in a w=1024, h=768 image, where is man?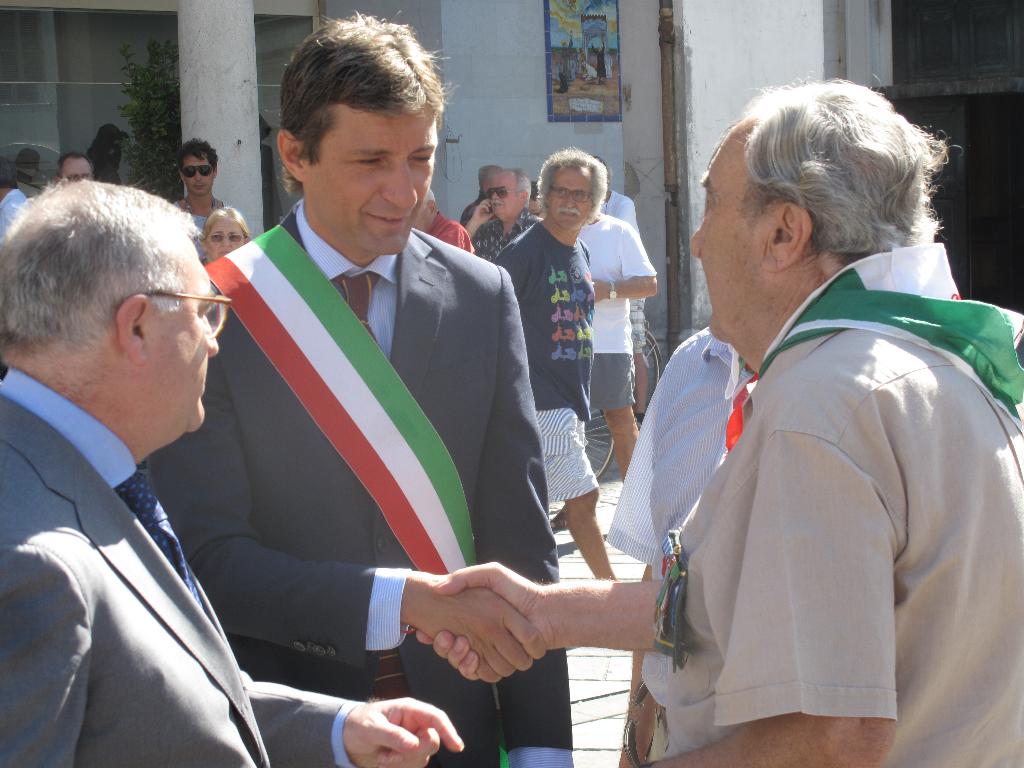
BBox(455, 166, 508, 230).
